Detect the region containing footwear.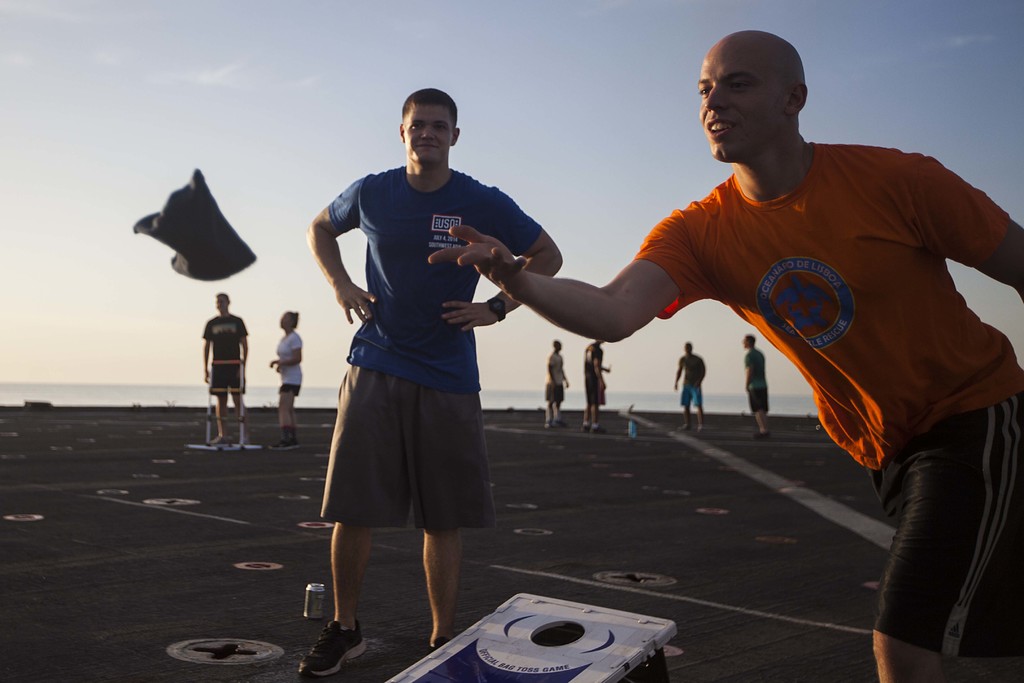
locate(291, 441, 298, 452).
